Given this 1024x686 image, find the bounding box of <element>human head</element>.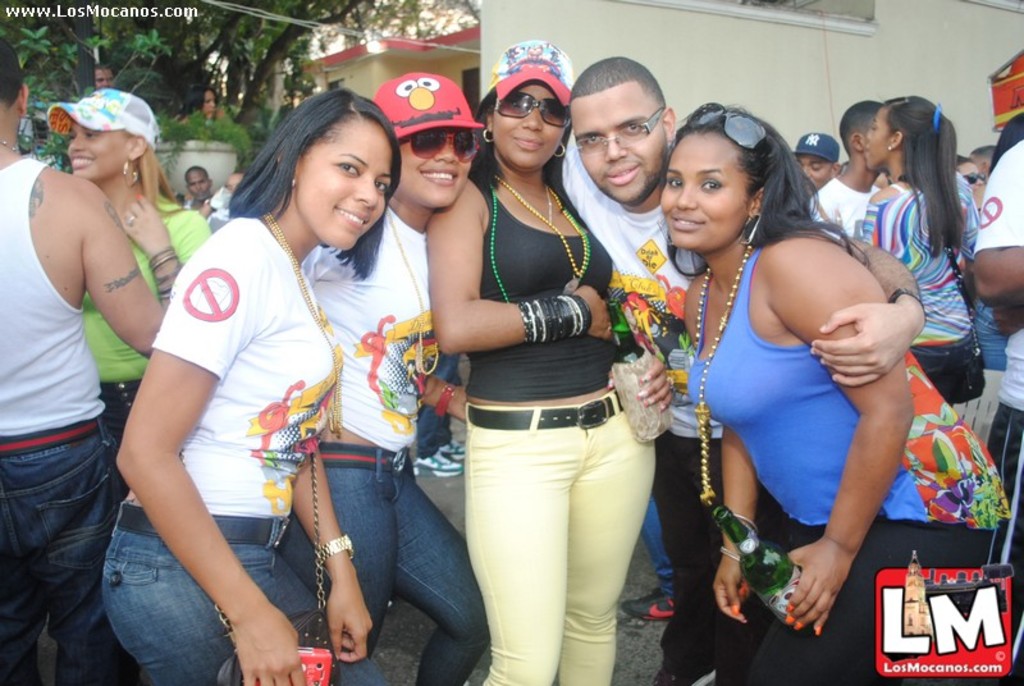
{"left": 792, "top": 133, "right": 845, "bottom": 191}.
